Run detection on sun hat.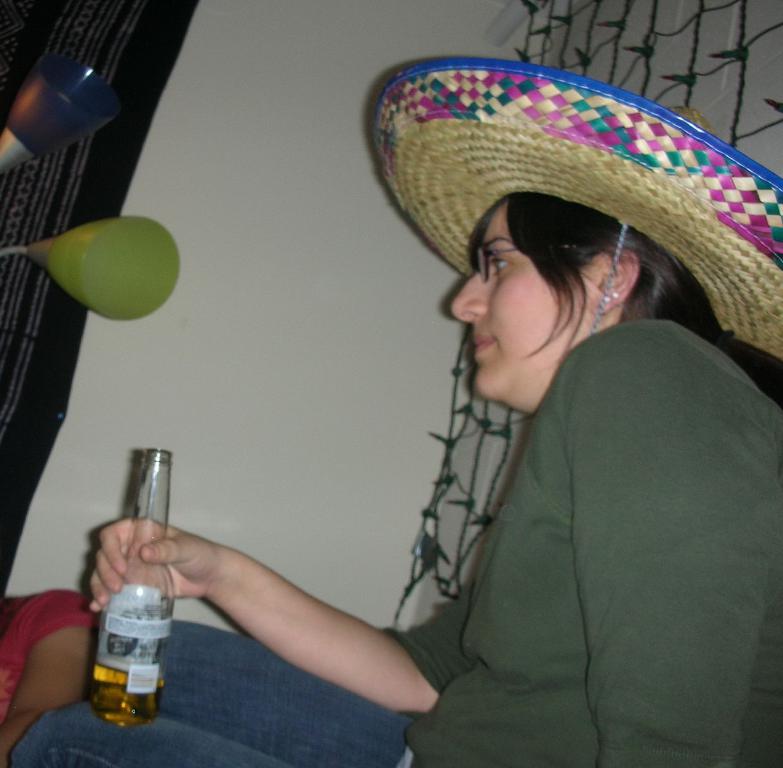
Result: locate(381, 56, 782, 421).
